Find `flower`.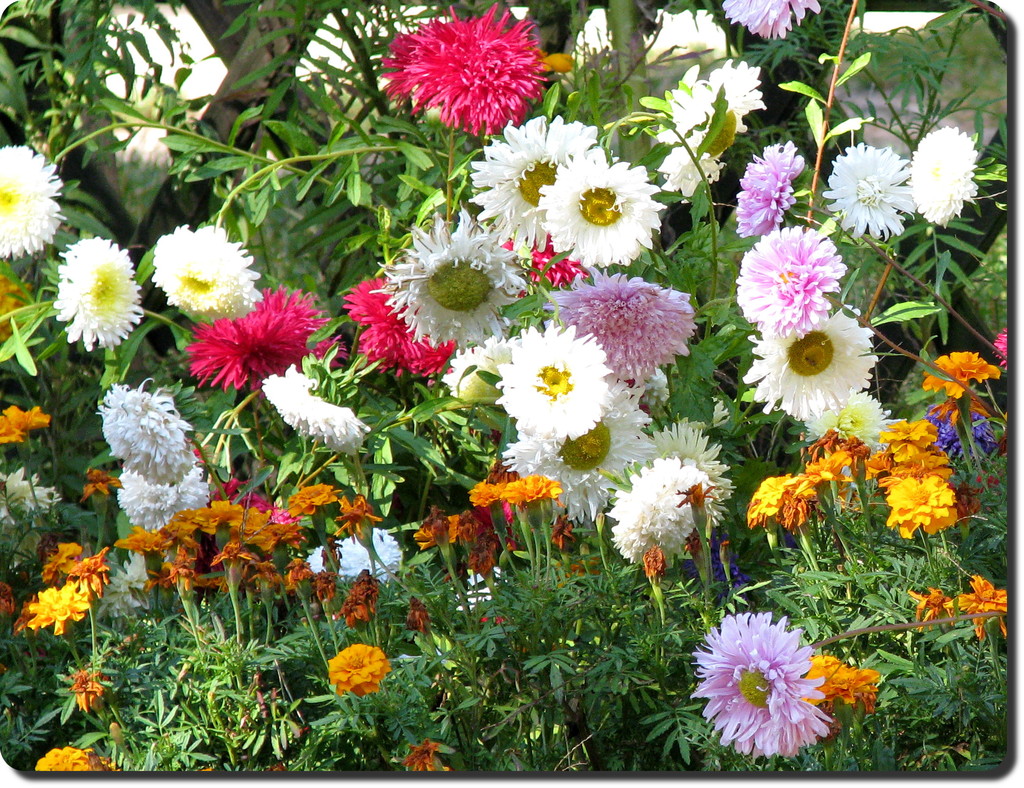
Rect(456, 509, 498, 544).
